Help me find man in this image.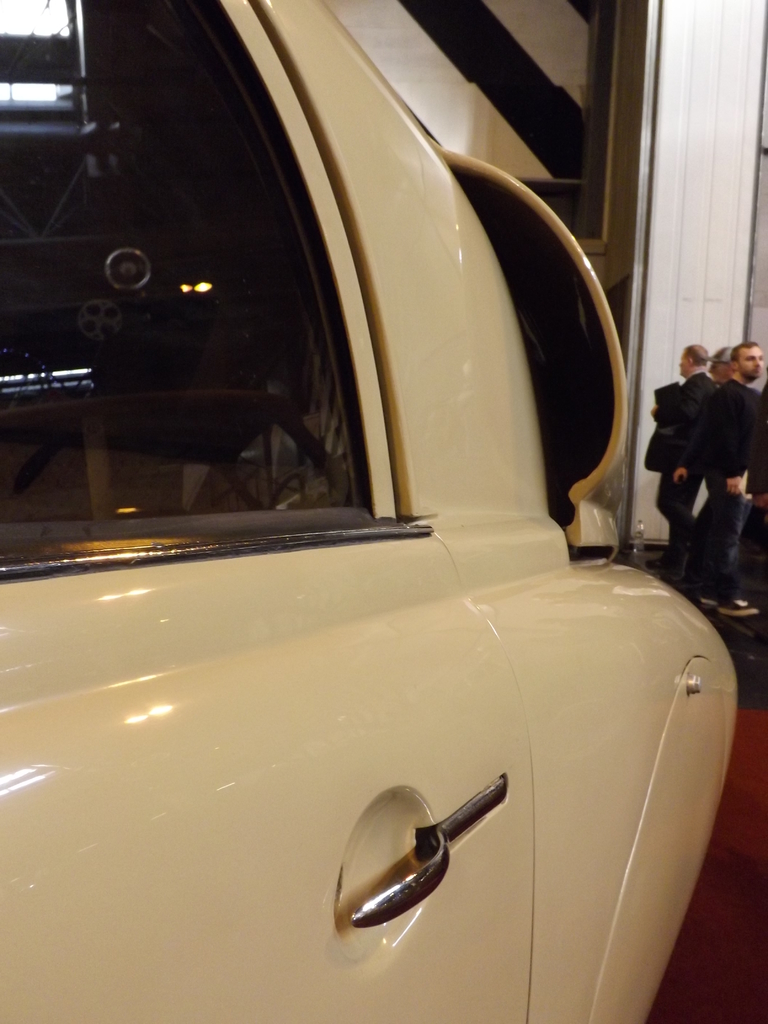
Found it: select_region(643, 346, 713, 568).
